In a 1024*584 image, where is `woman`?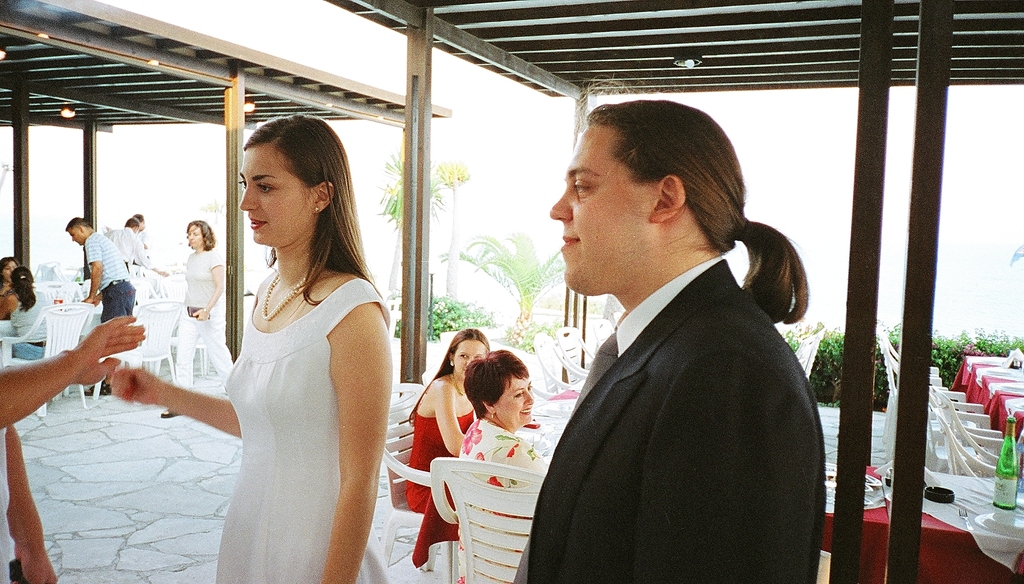
(left=0, top=255, right=26, bottom=326).
